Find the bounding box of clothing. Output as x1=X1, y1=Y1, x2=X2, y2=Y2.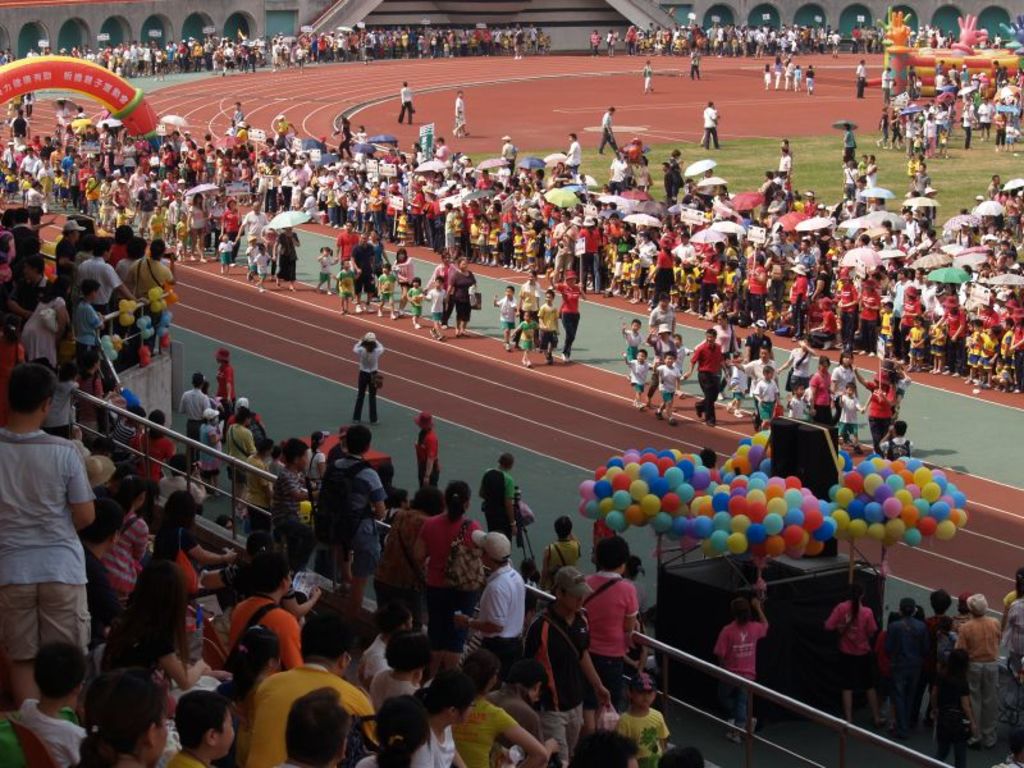
x1=223, y1=420, x2=257, y2=484.
